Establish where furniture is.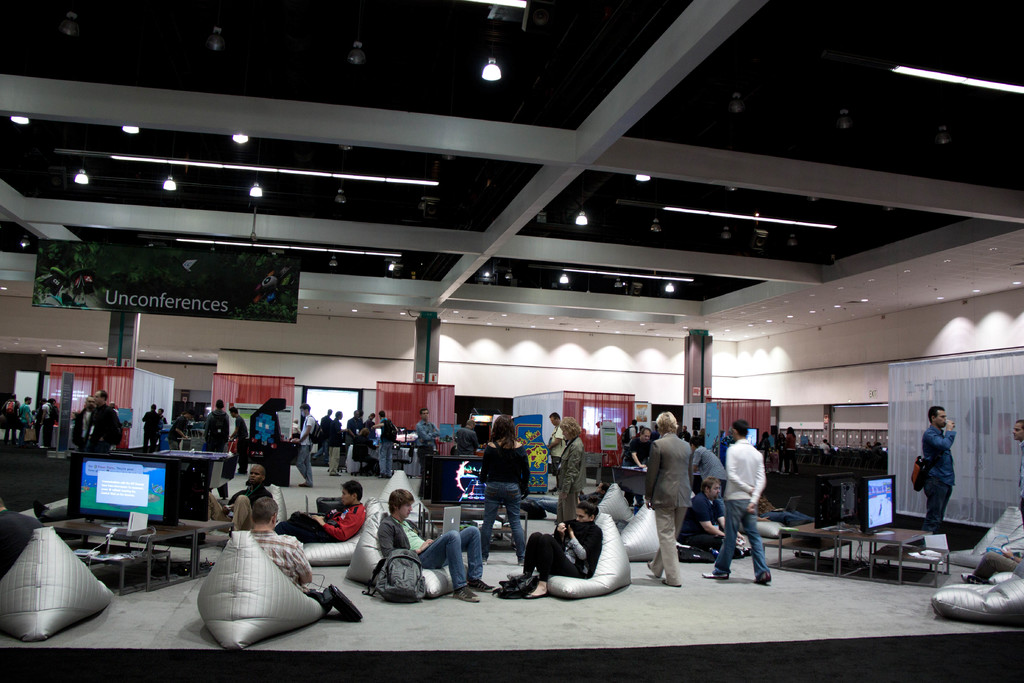
Established at (761, 522, 947, 588).
